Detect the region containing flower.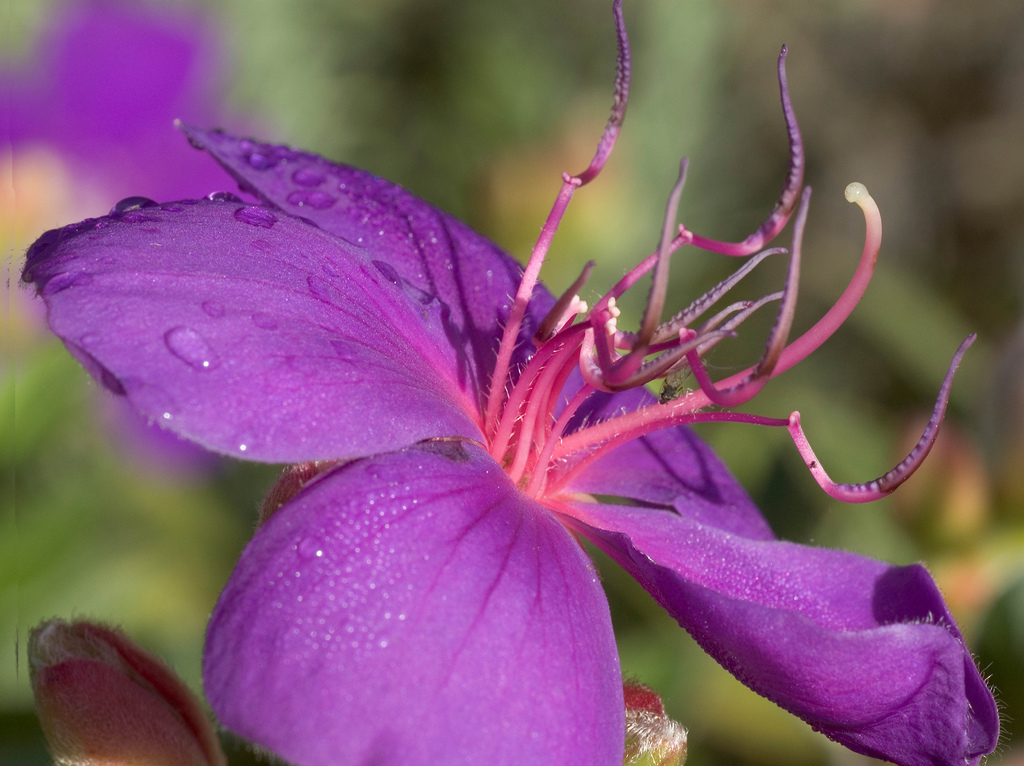
select_region(18, 0, 1018, 765).
